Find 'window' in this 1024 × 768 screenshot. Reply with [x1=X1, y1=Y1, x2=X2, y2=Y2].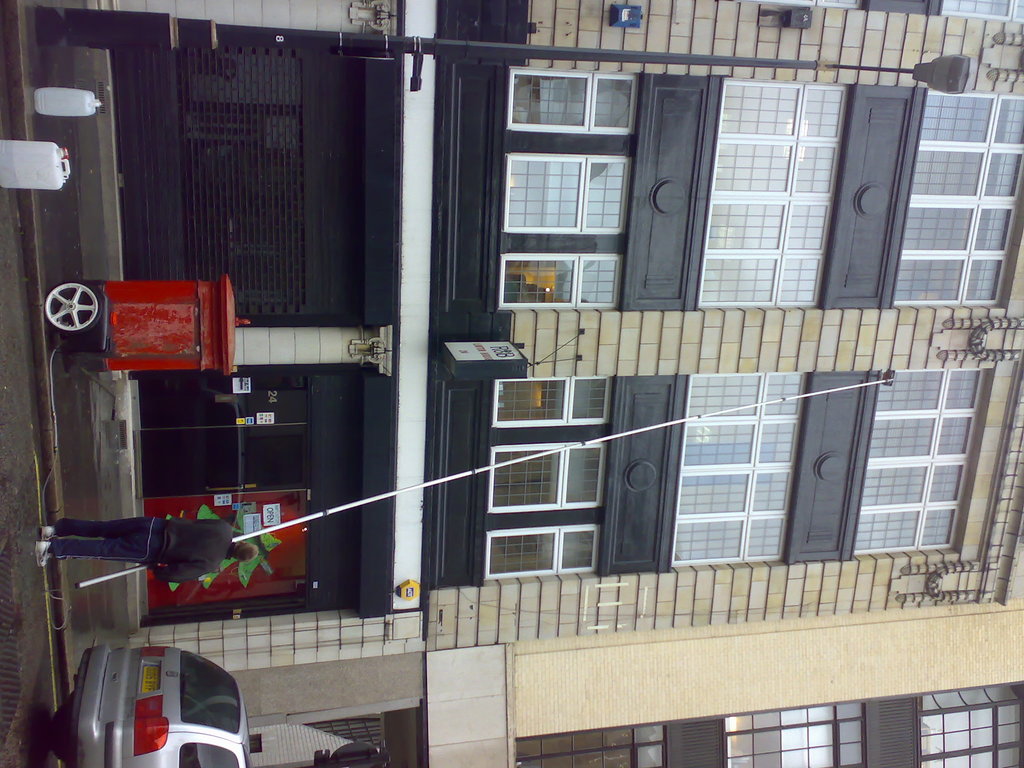
[x1=922, y1=683, x2=1022, y2=767].
